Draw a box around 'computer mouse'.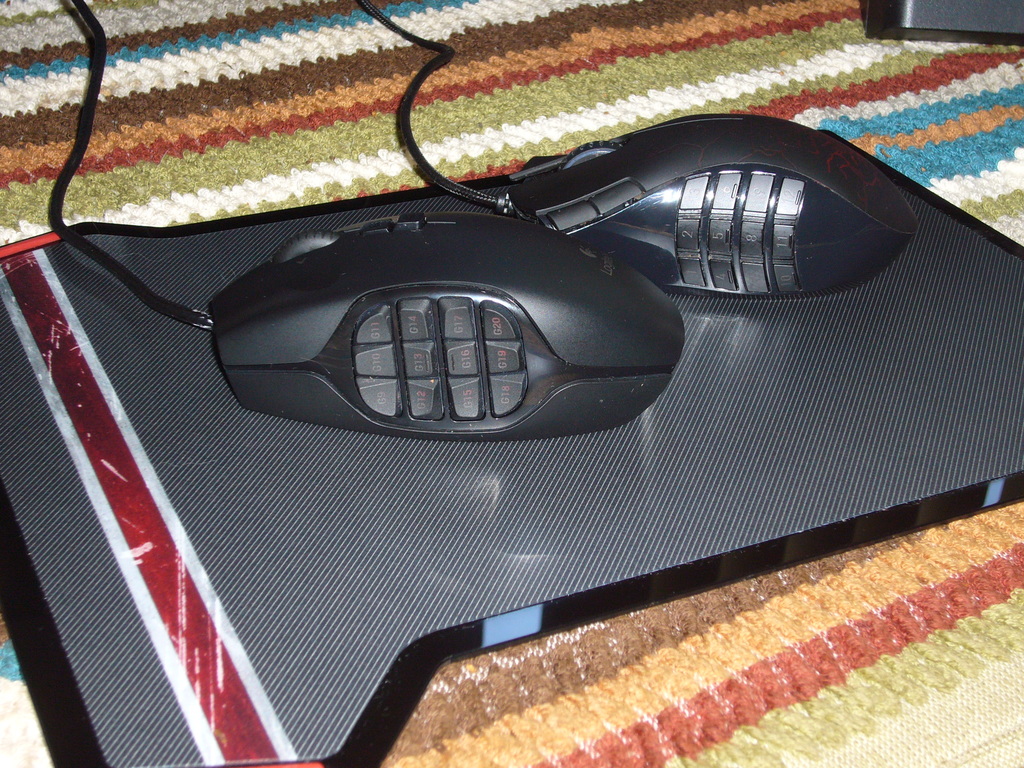
[504, 108, 924, 300].
